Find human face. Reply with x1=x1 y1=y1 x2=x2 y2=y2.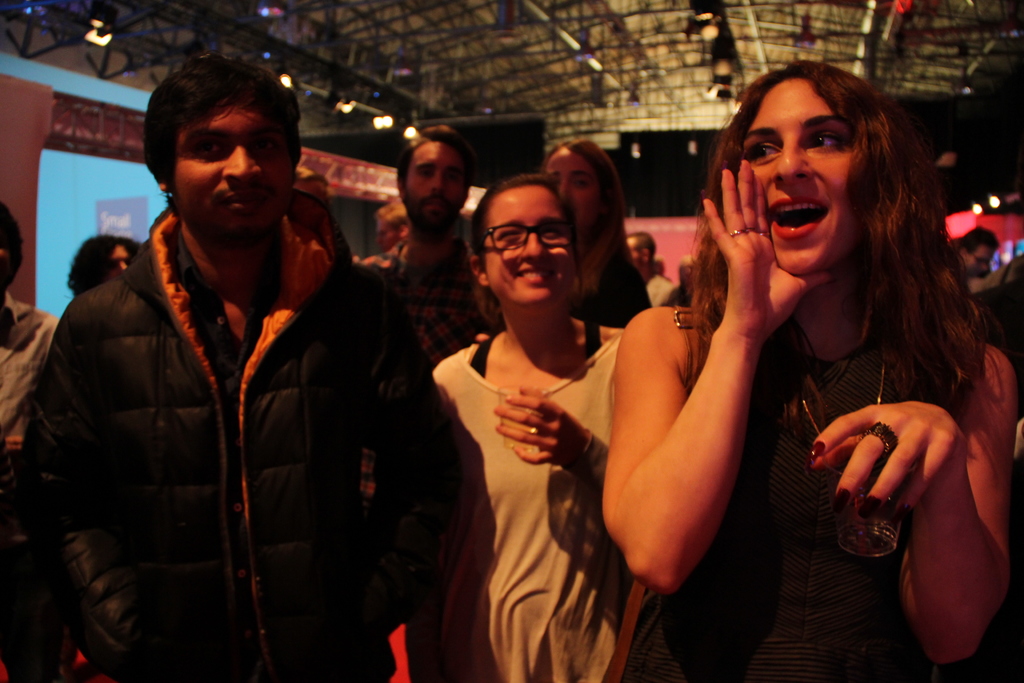
x1=476 y1=178 x2=575 y2=315.
